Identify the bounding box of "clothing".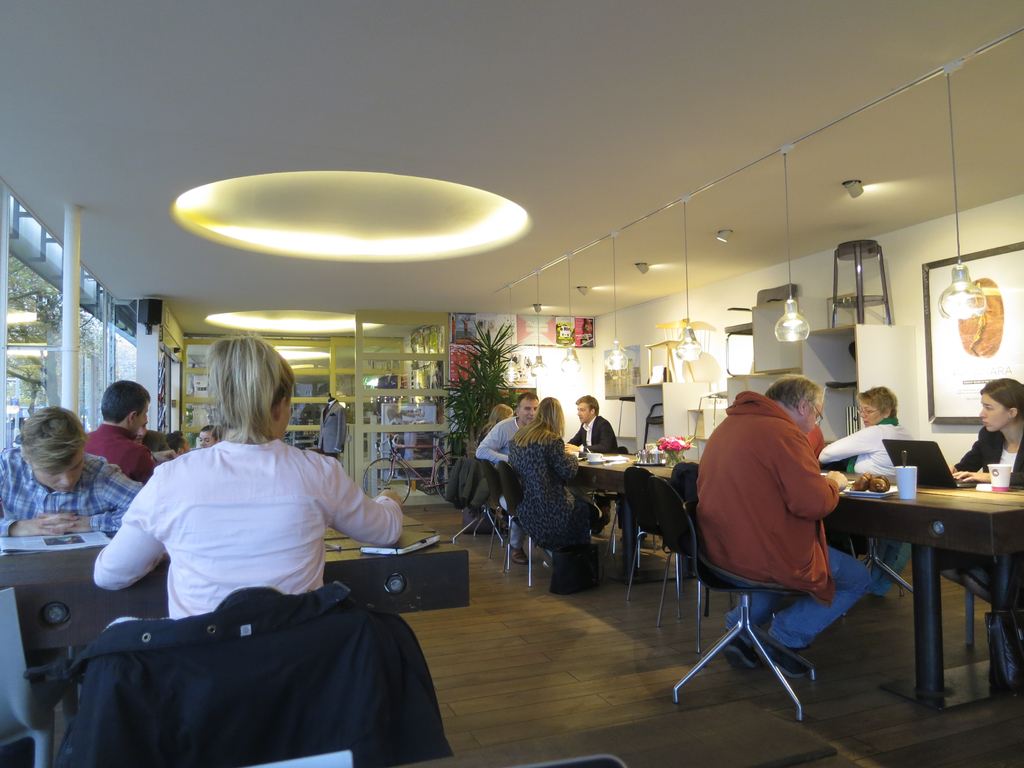
bbox=(696, 389, 870, 650).
